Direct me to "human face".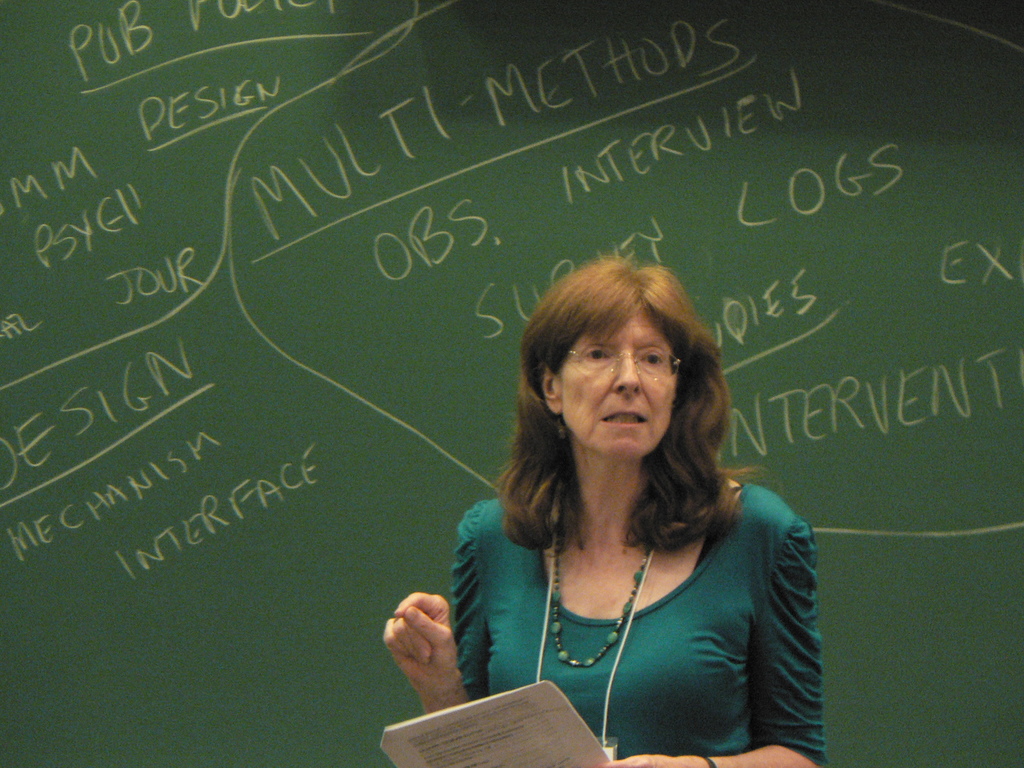
Direction: pyautogui.locateOnScreen(557, 302, 676, 458).
